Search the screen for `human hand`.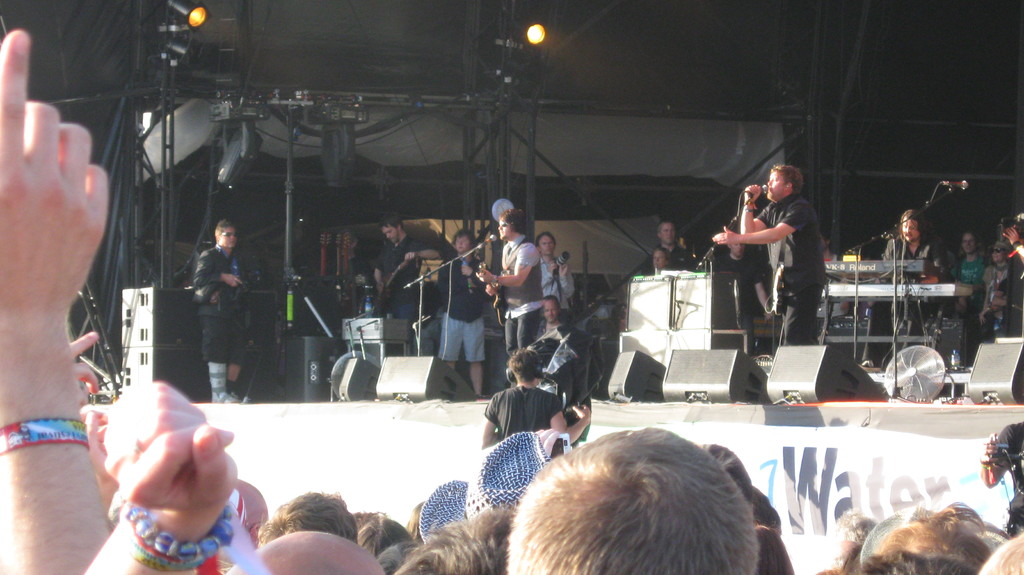
Found at 547:263:556:271.
